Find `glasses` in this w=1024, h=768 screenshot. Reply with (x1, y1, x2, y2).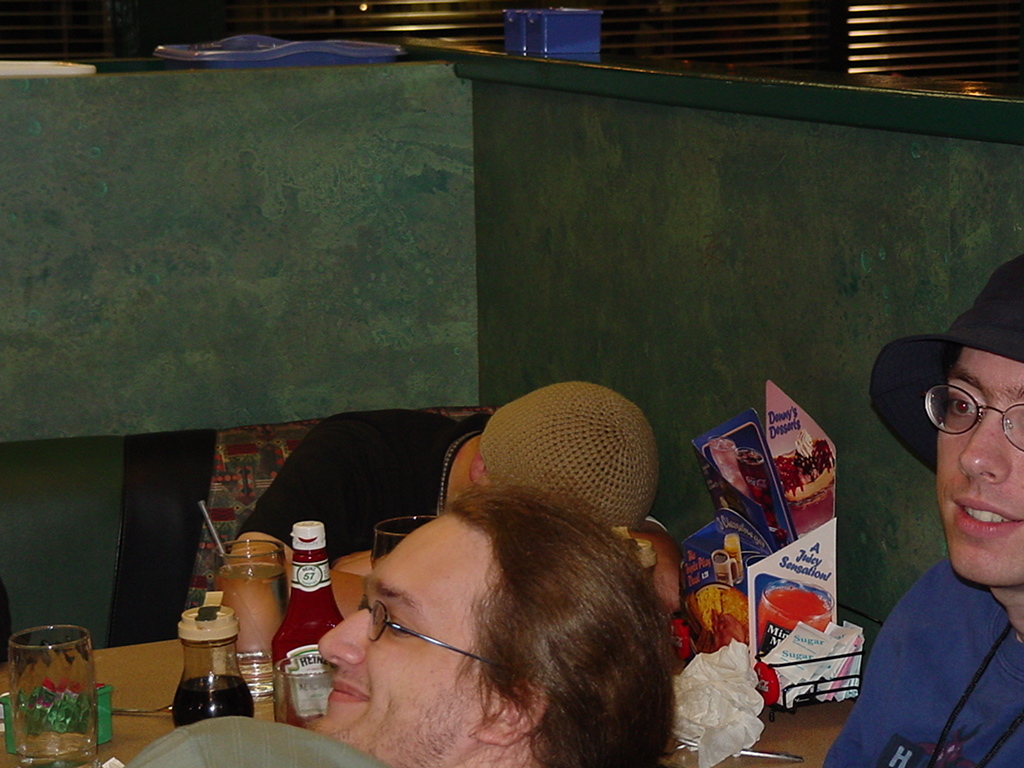
(918, 394, 1023, 457).
